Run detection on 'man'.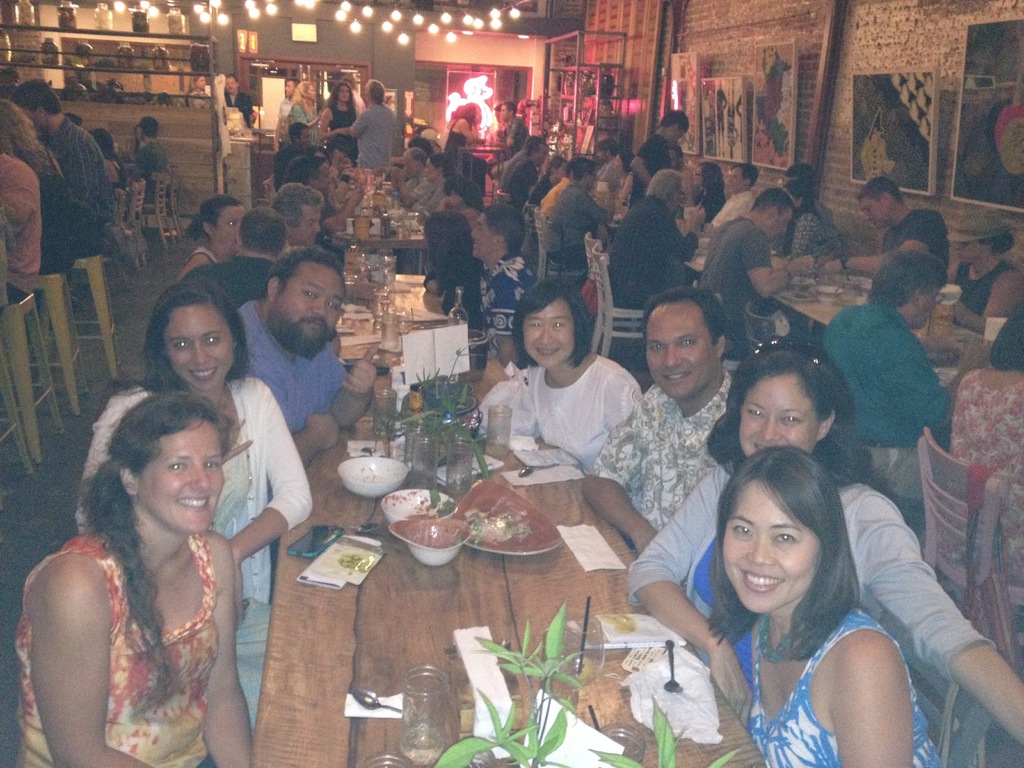
Result: (579,286,739,554).
